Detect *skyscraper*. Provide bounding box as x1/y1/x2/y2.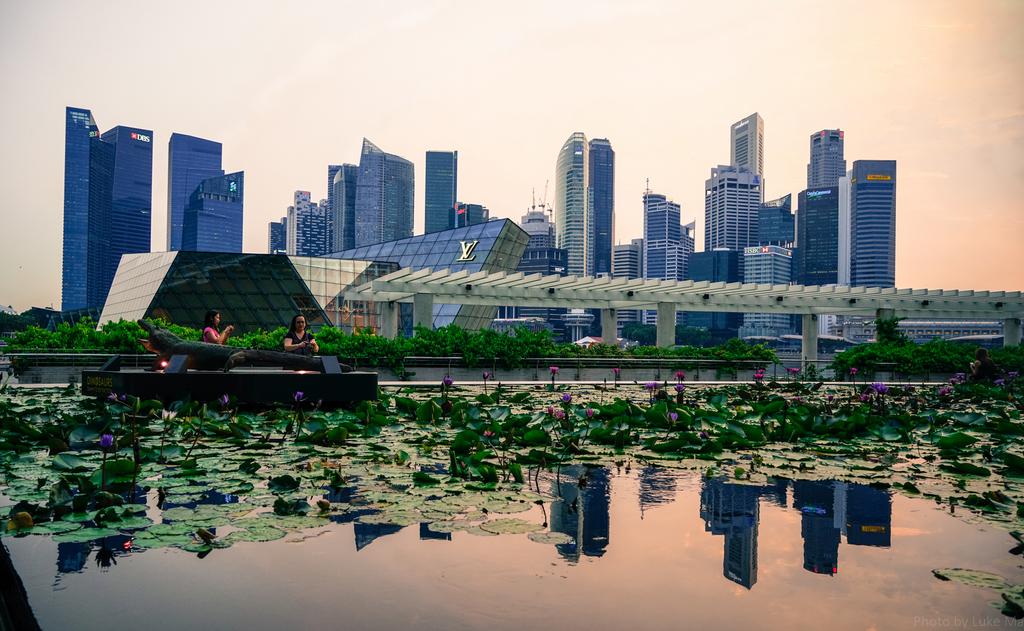
757/188/801/255.
